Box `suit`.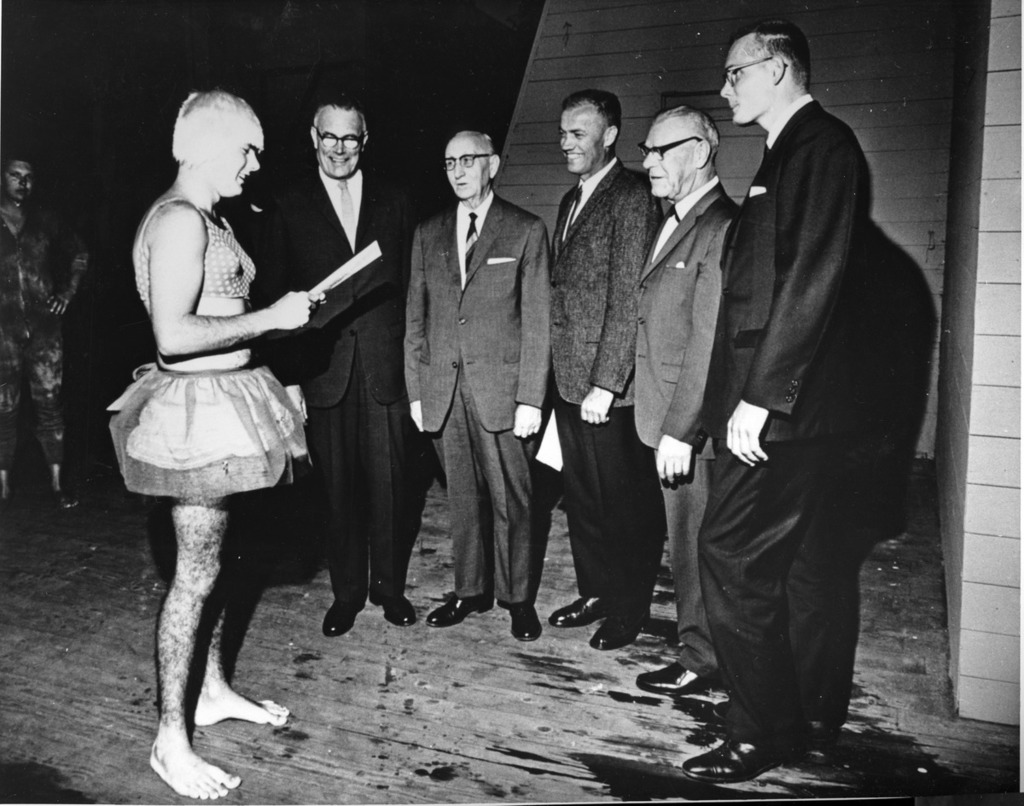
<box>548,156,666,610</box>.
